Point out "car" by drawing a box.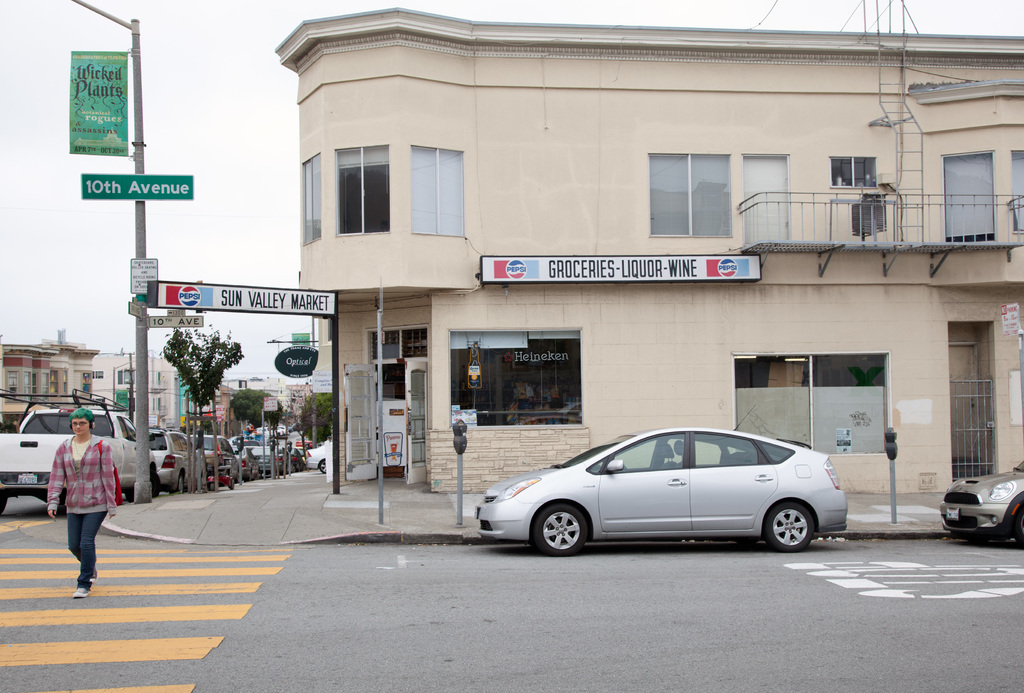
939:458:1023:546.
